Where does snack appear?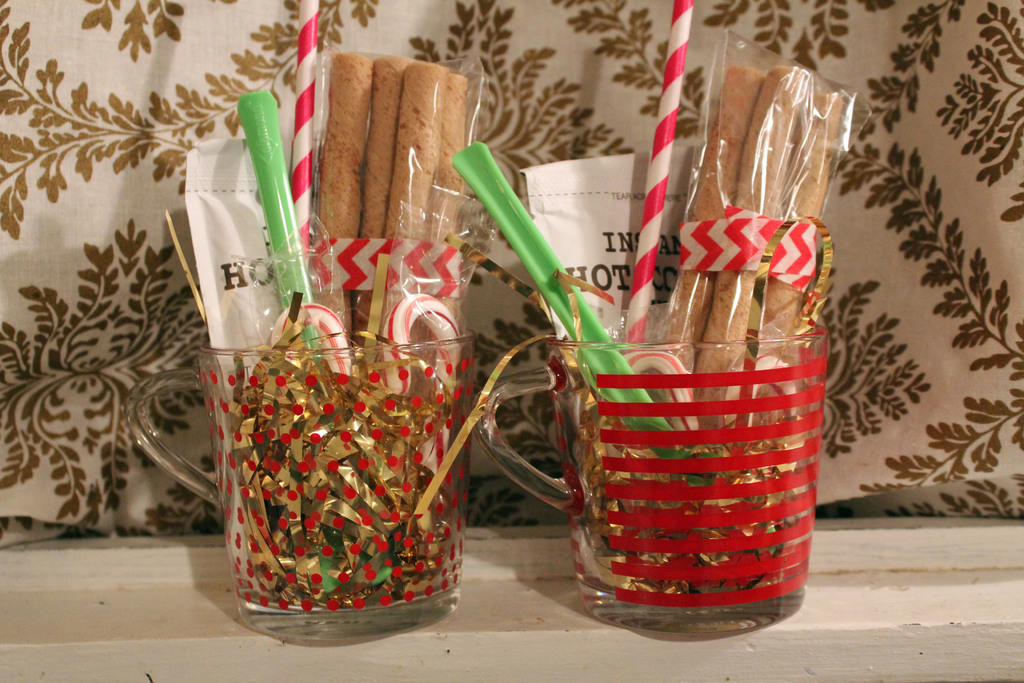
Appears at box(449, 135, 707, 488).
